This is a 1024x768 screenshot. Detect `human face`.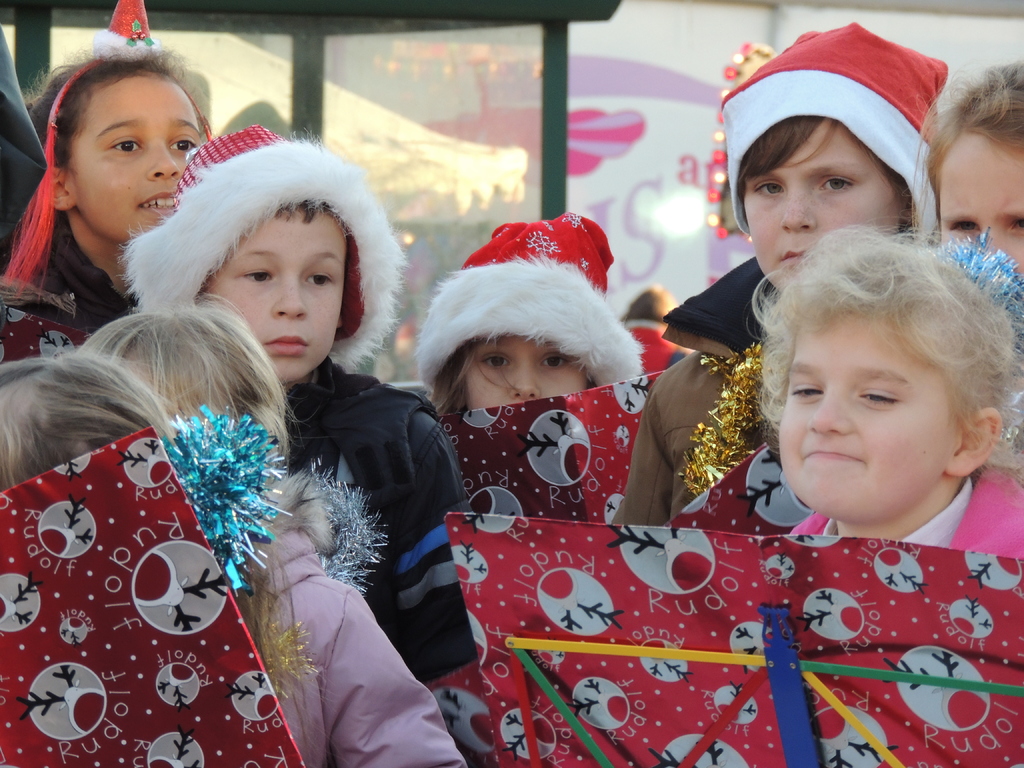
box=[469, 339, 592, 413].
